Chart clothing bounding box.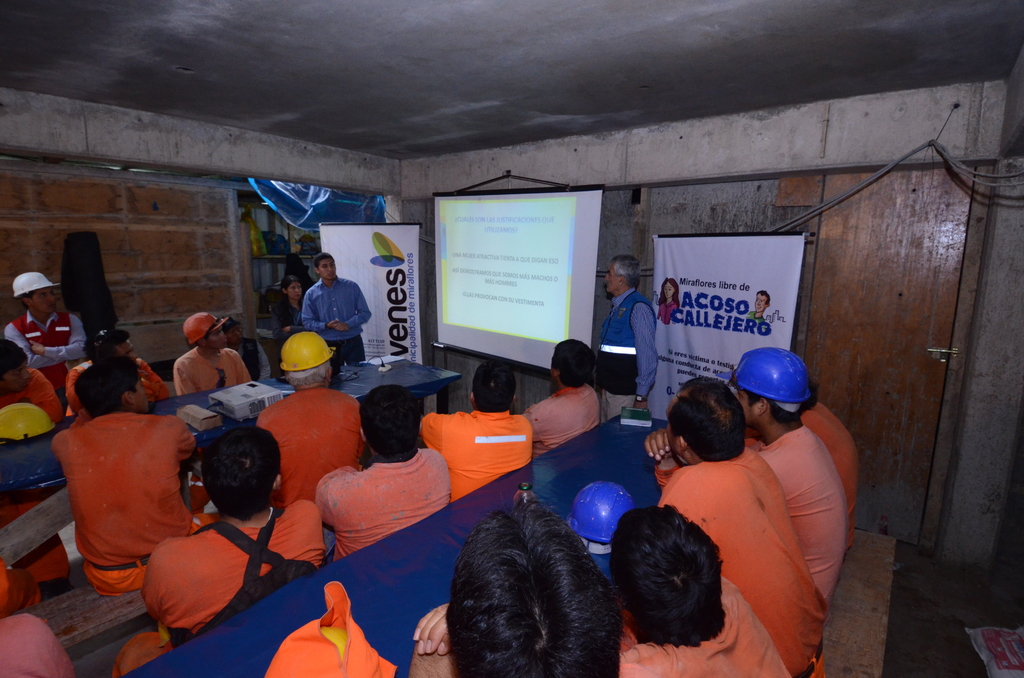
Charted: 540 381 605 458.
